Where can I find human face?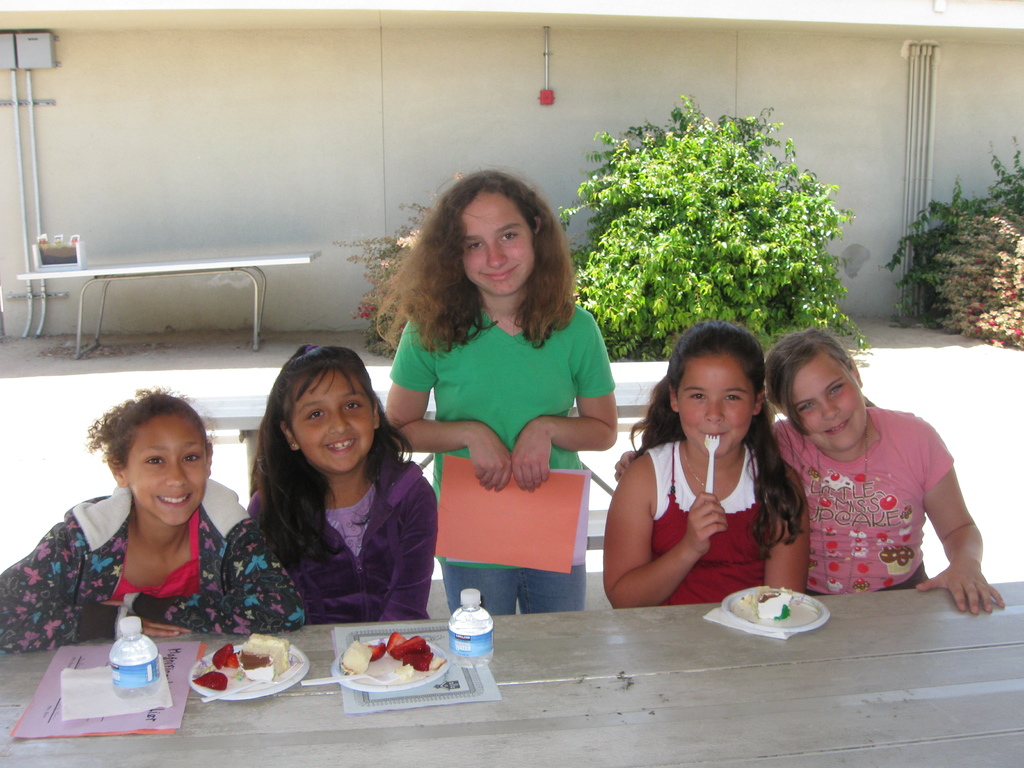
You can find it at (x1=678, y1=356, x2=752, y2=459).
